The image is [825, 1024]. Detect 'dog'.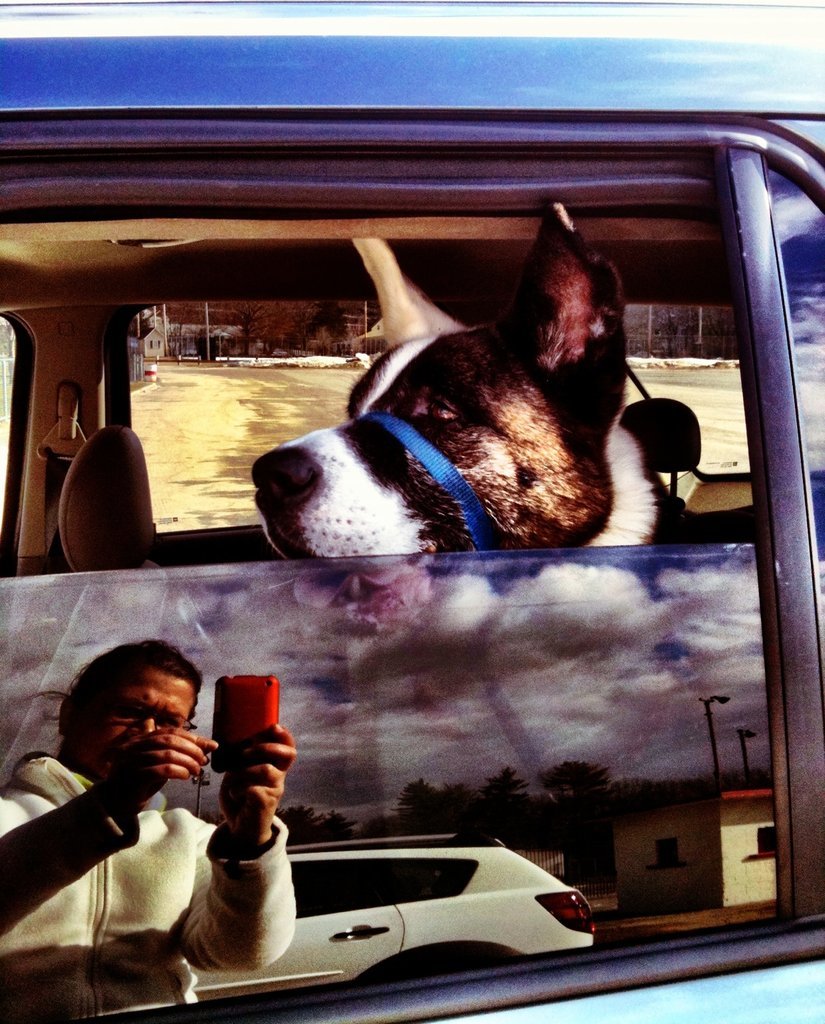
Detection: box=[247, 203, 724, 573].
